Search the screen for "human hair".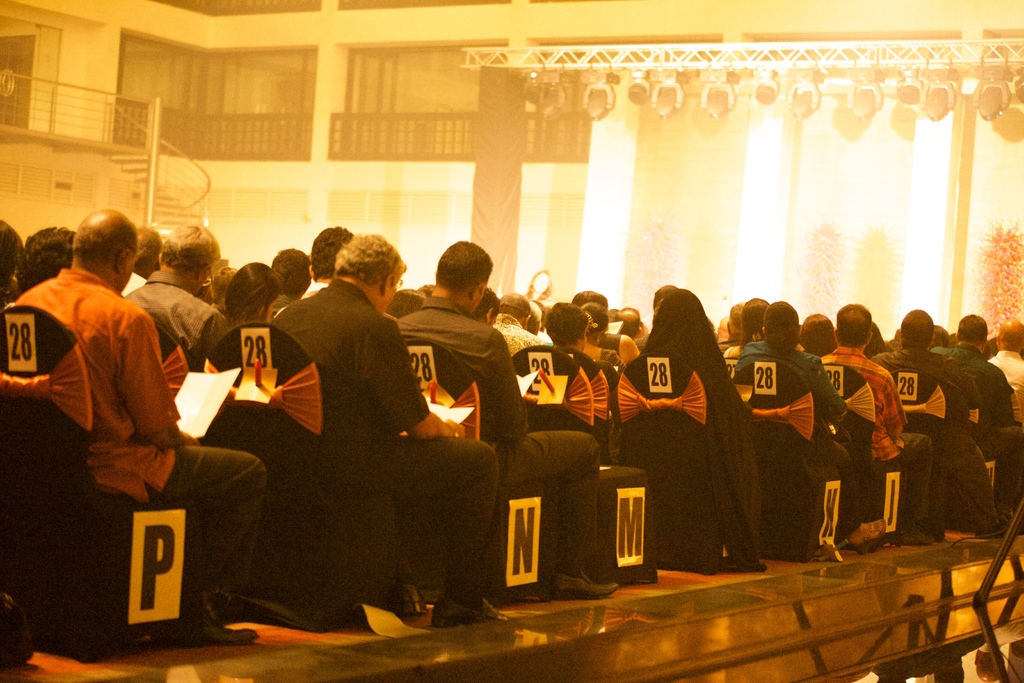
Found at left=308, top=225, right=353, bottom=280.
